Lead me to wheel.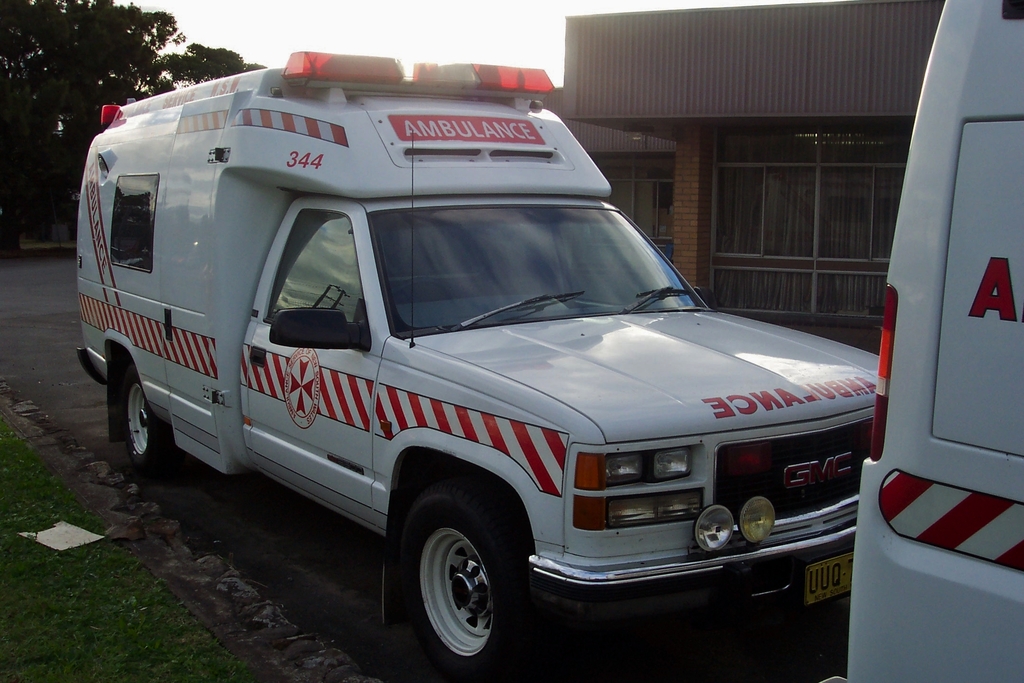
Lead to (x1=405, y1=506, x2=519, y2=662).
